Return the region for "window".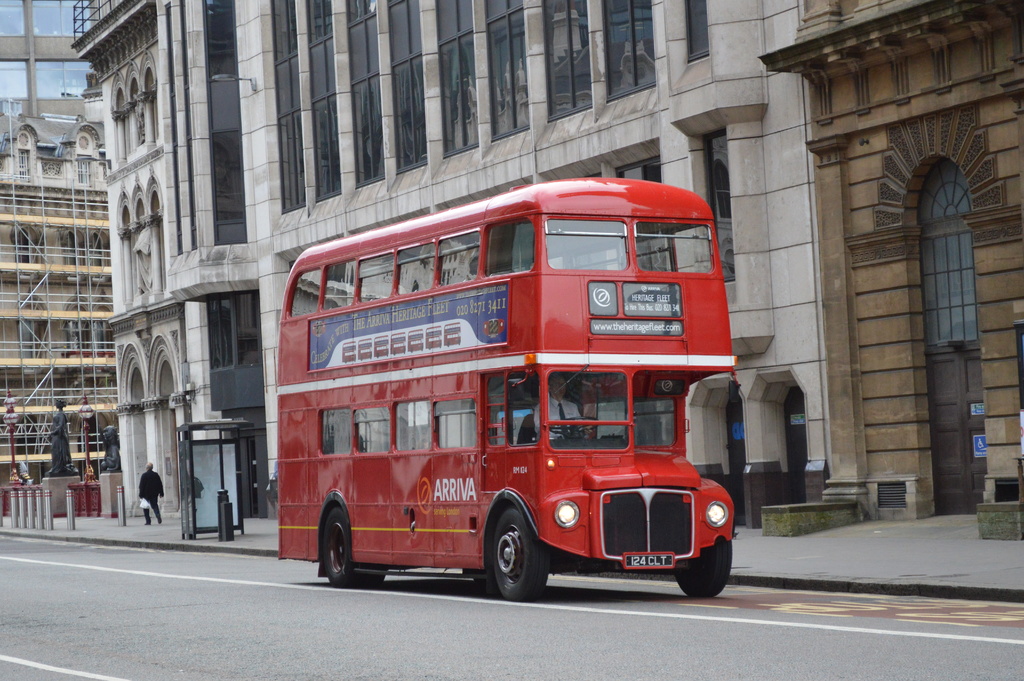
l=203, t=0, r=245, b=243.
